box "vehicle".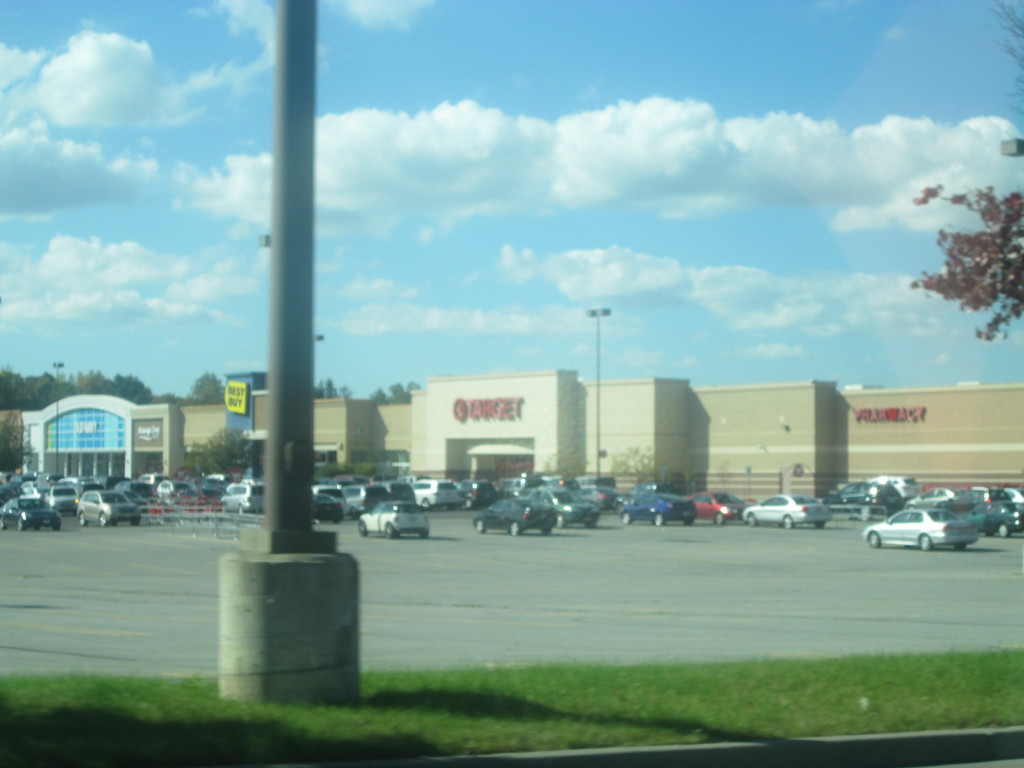
{"x1": 77, "y1": 491, "x2": 138, "y2": 529}.
